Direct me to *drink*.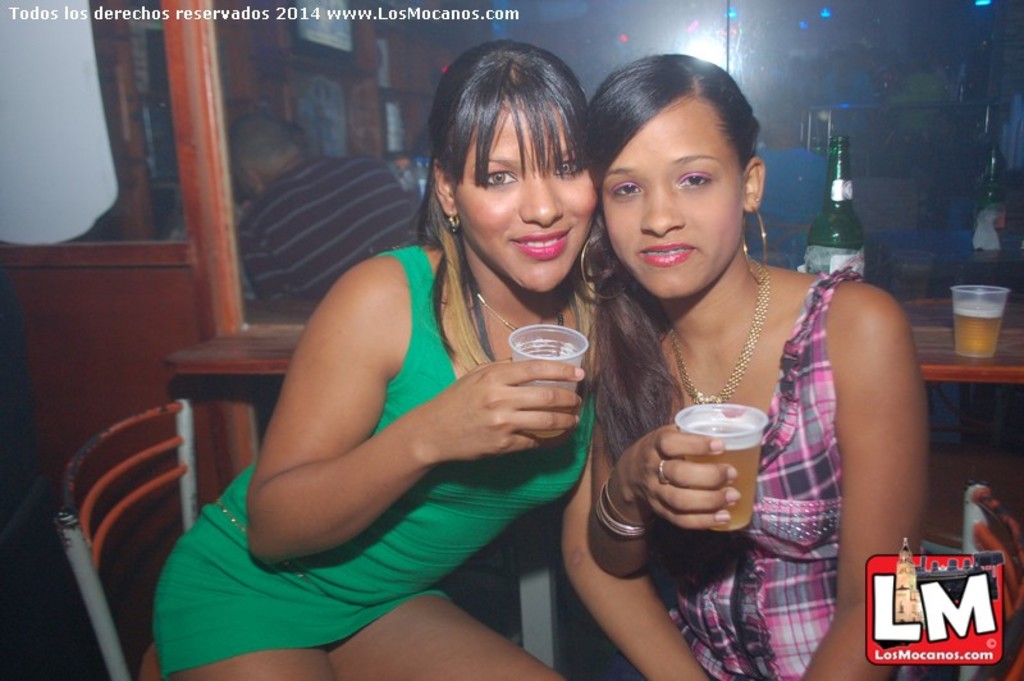
Direction: 669/399/772/534.
